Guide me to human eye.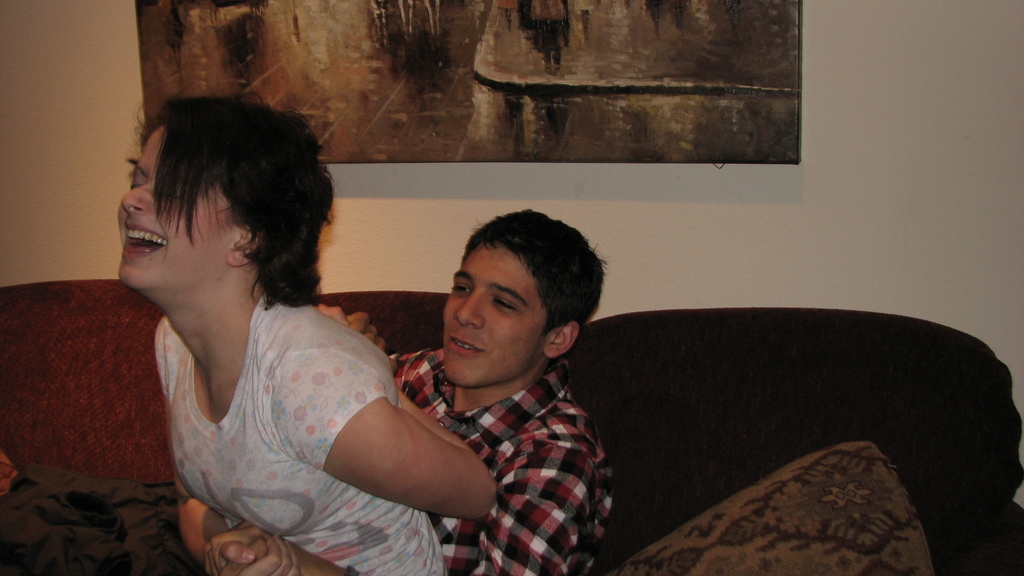
Guidance: l=453, t=283, r=473, b=297.
